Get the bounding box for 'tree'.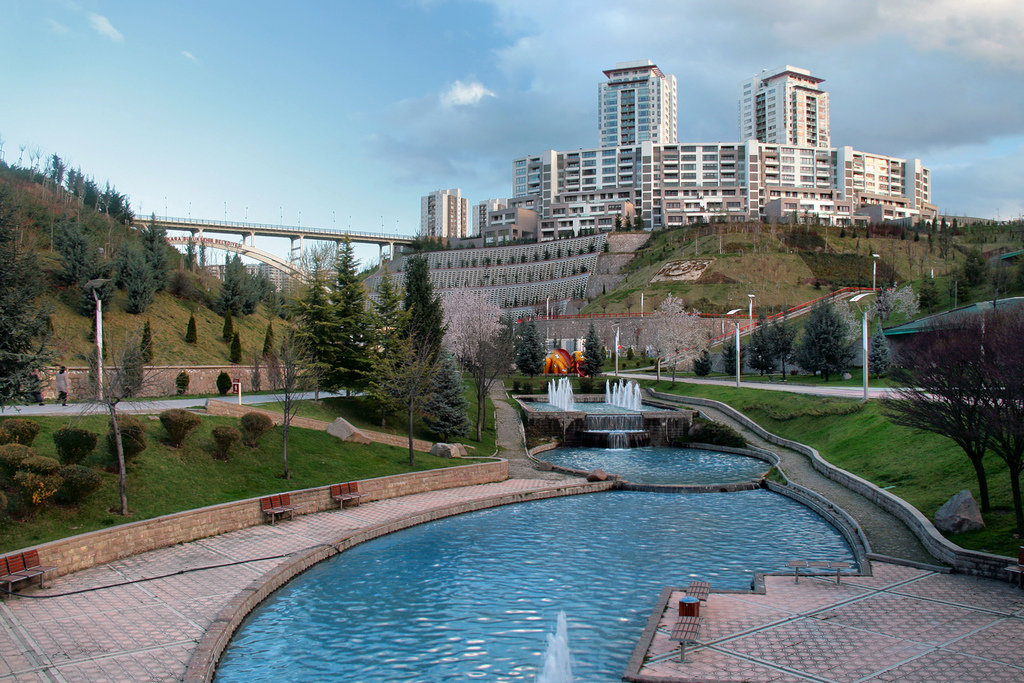
bbox(960, 307, 1023, 534).
